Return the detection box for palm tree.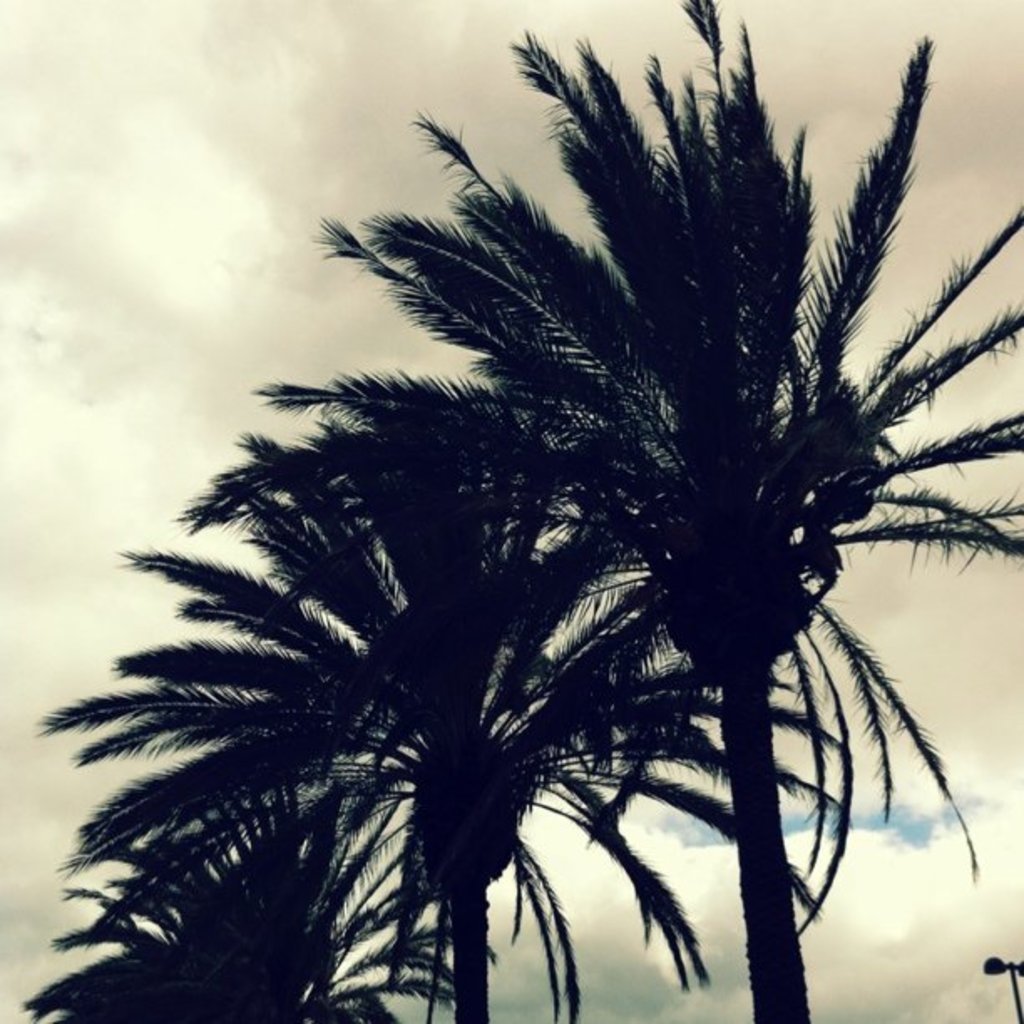
x1=243 y1=0 x2=1022 y2=1022.
